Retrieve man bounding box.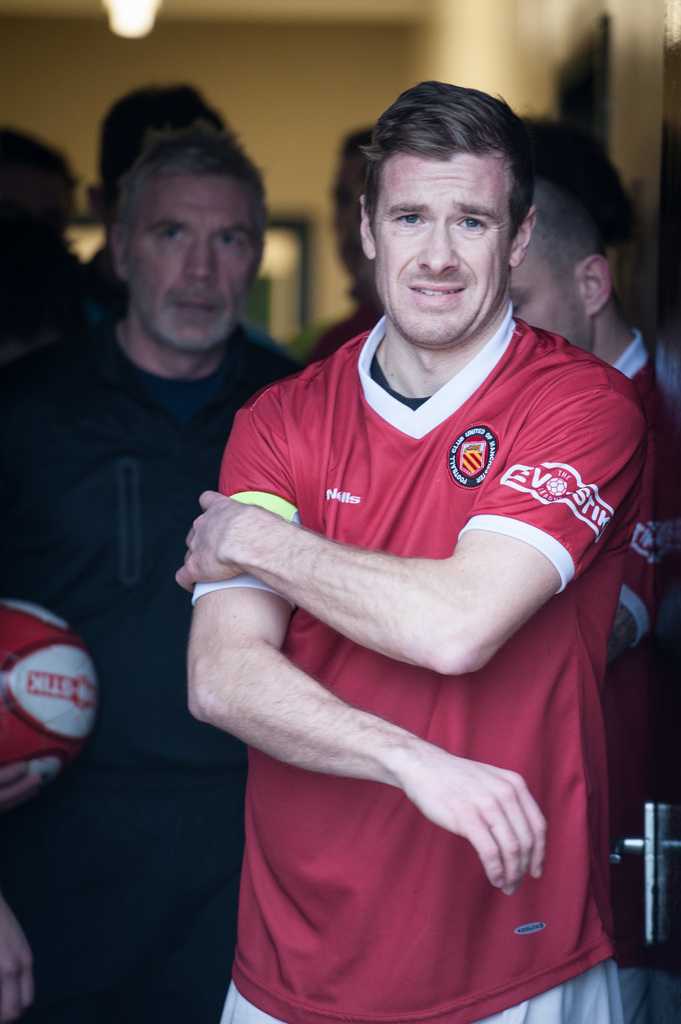
Bounding box: <bbox>293, 125, 396, 367</bbox>.
